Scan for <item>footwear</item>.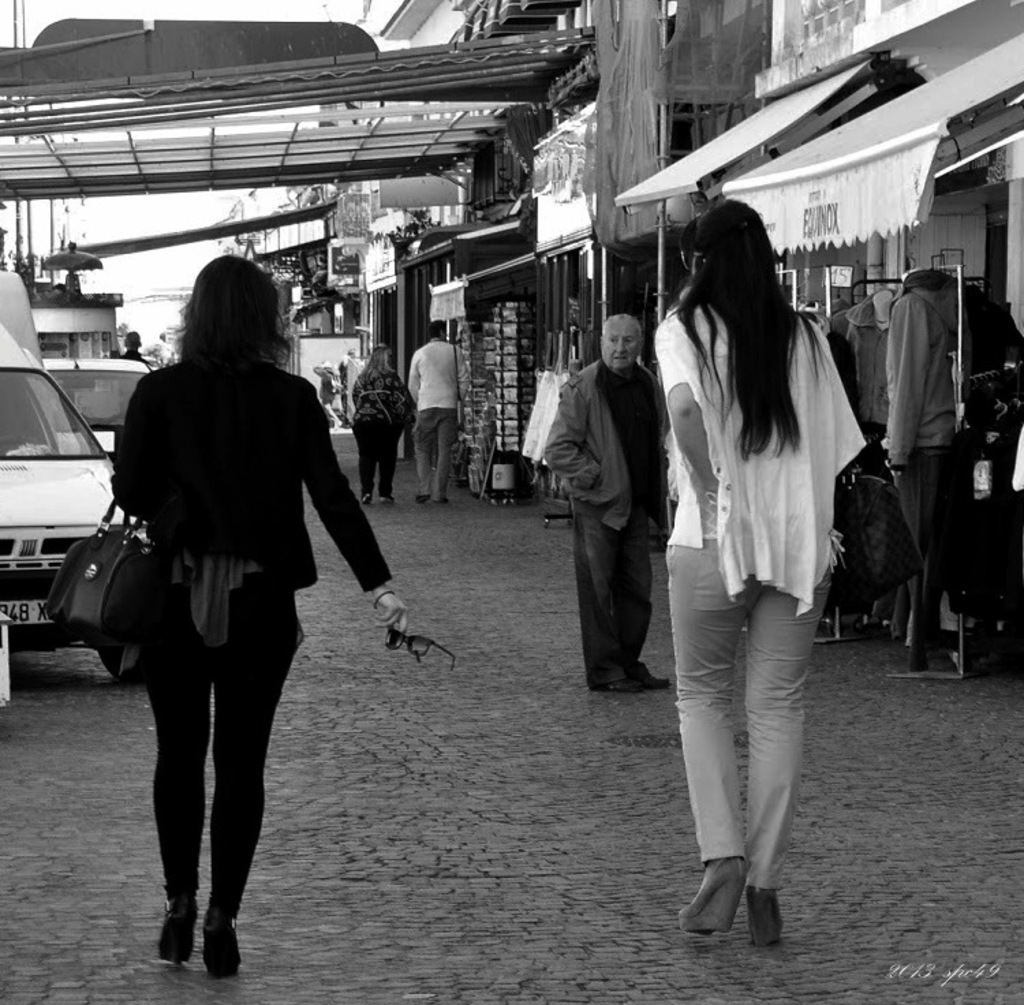
Scan result: (627, 654, 661, 685).
